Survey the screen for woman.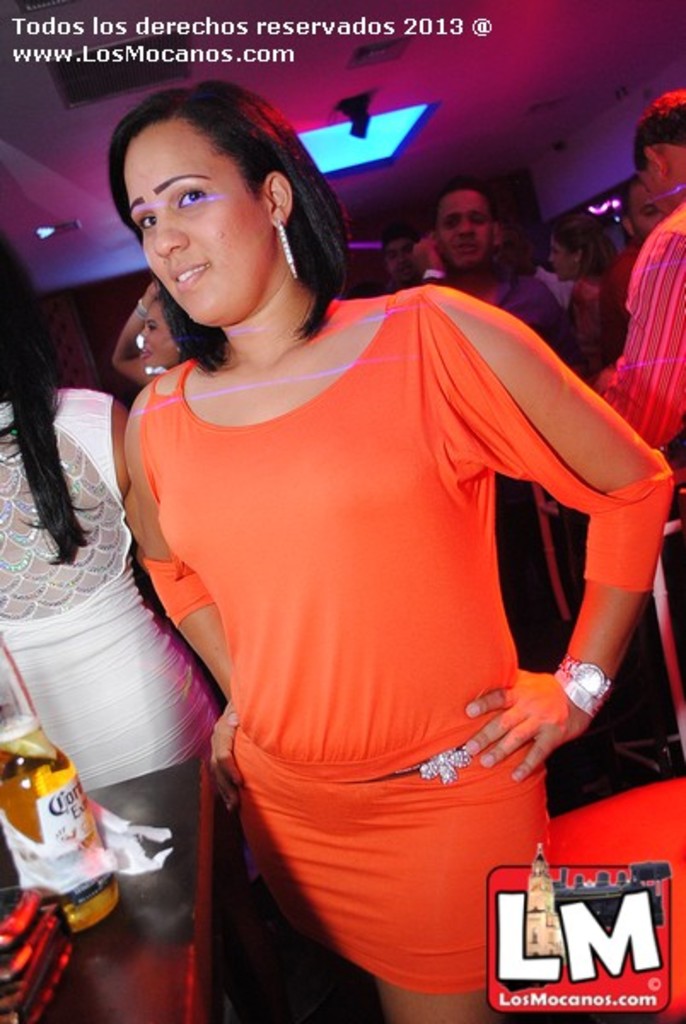
Survey found: box(0, 239, 208, 759).
